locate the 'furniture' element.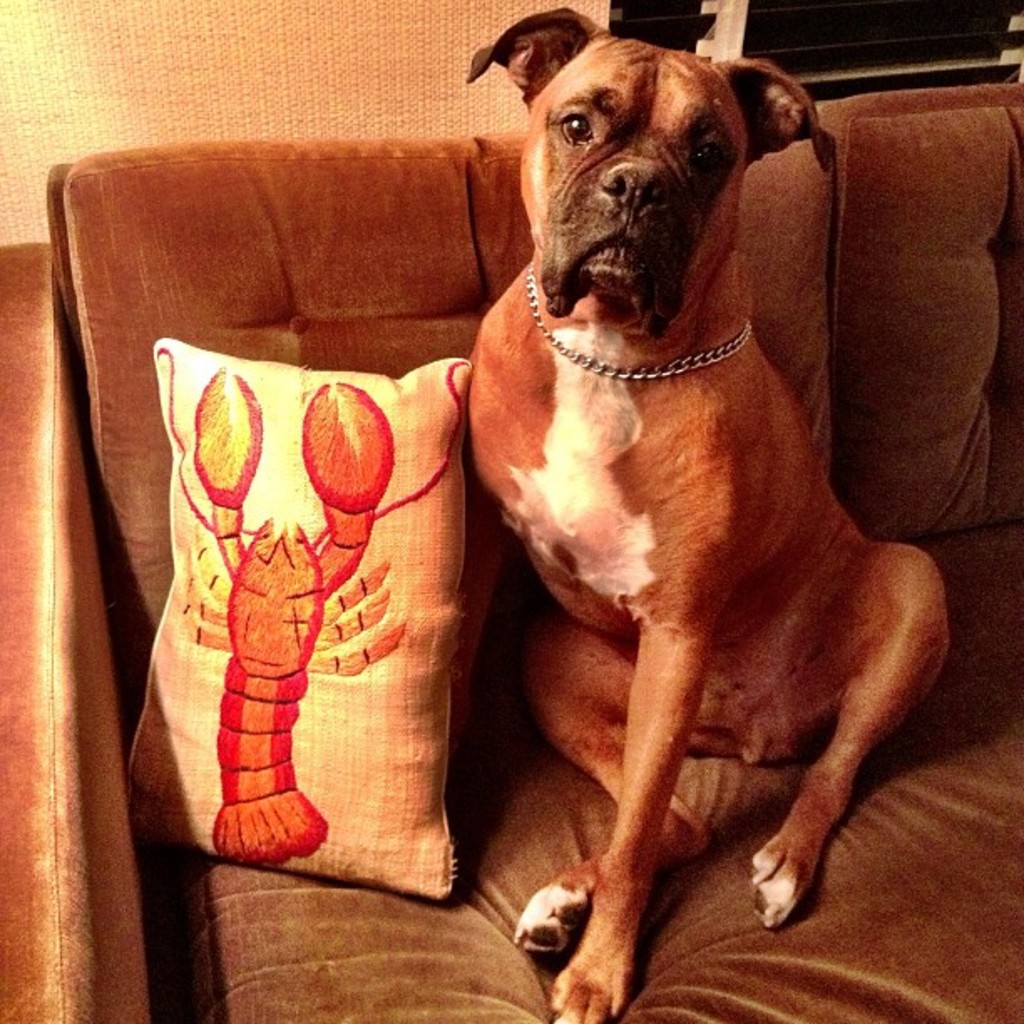
Element bbox: pyautogui.locateOnScreen(0, 84, 1022, 1021).
